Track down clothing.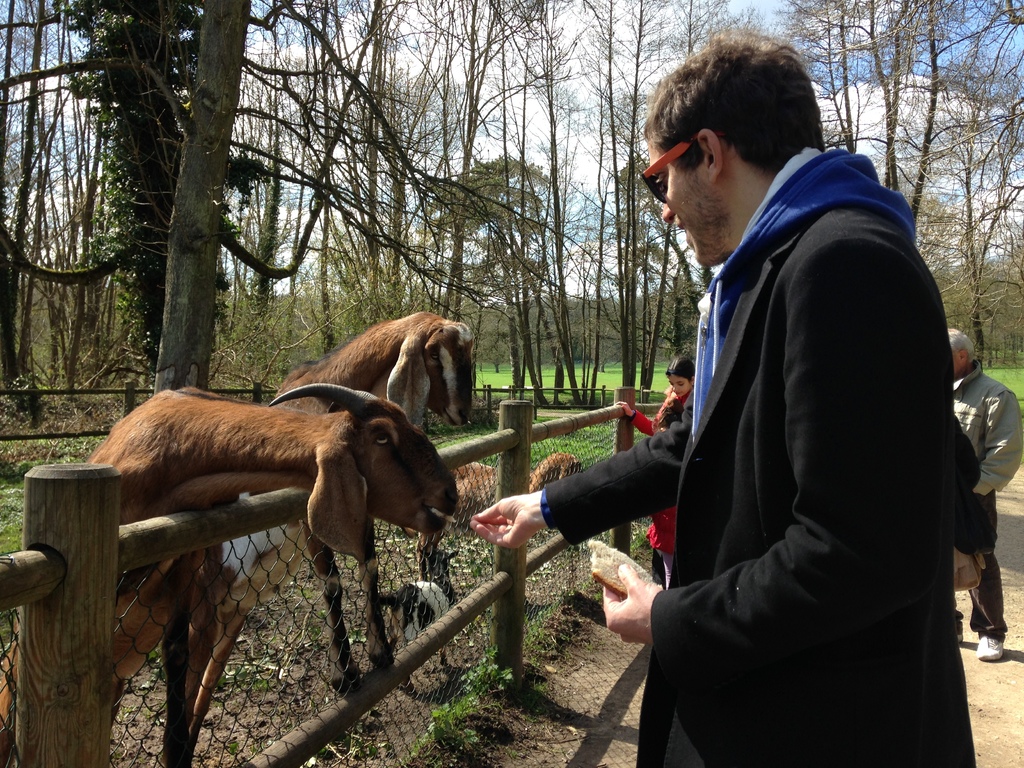
Tracked to [x1=950, y1=365, x2=1023, y2=638].
